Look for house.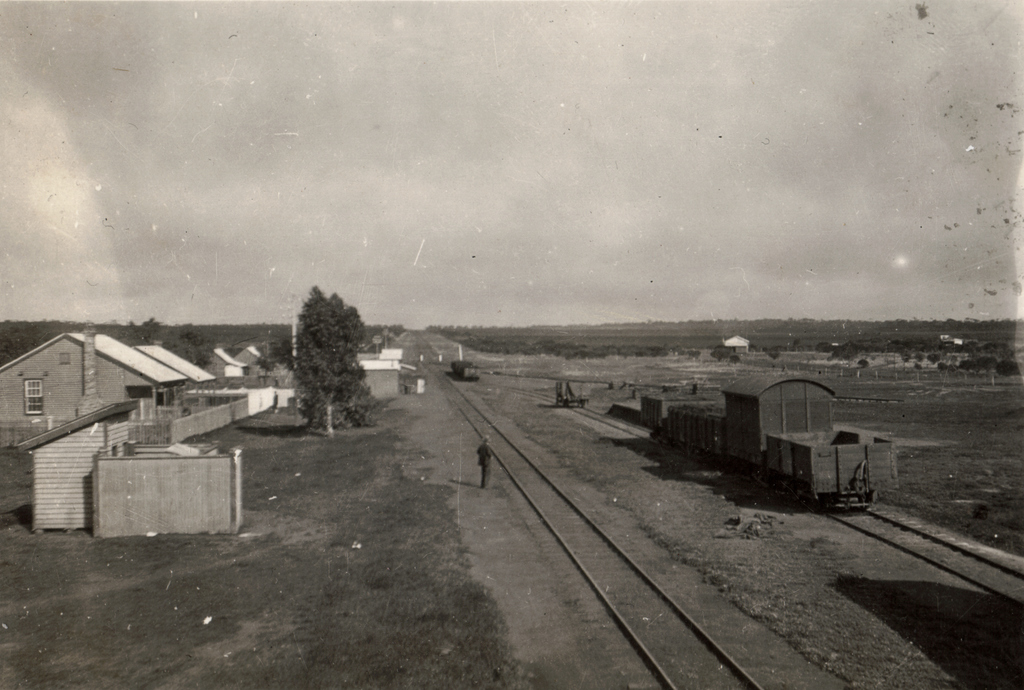
Found: (left=0, top=326, right=256, bottom=438).
